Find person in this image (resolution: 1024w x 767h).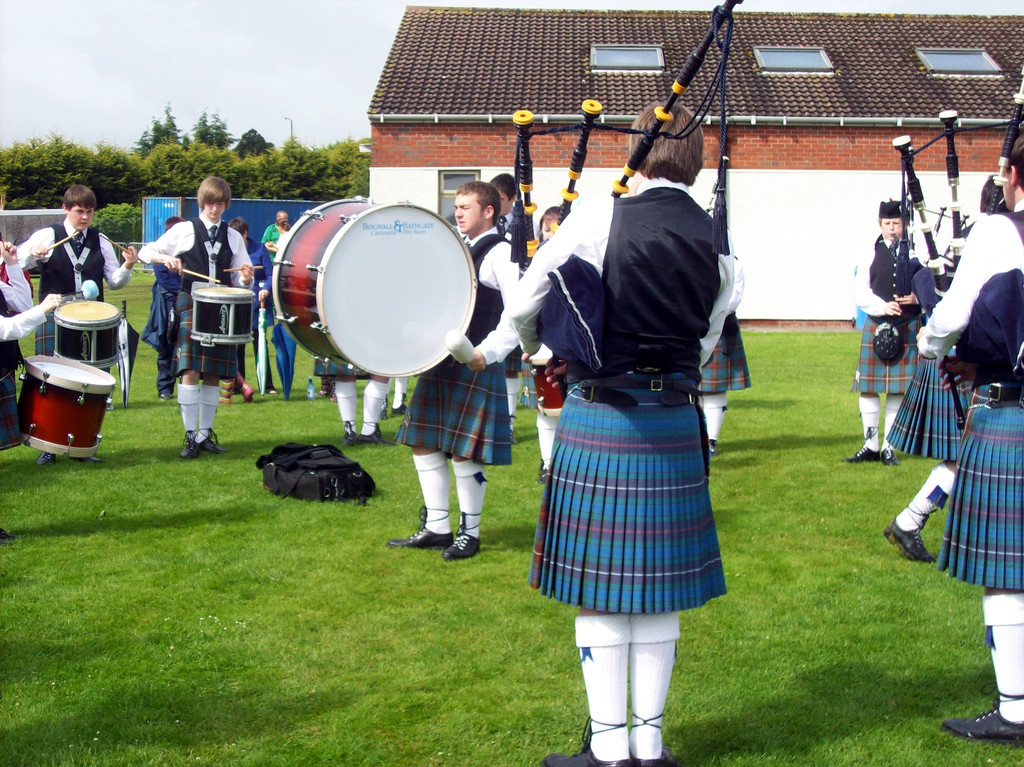
[x1=523, y1=122, x2=735, y2=728].
